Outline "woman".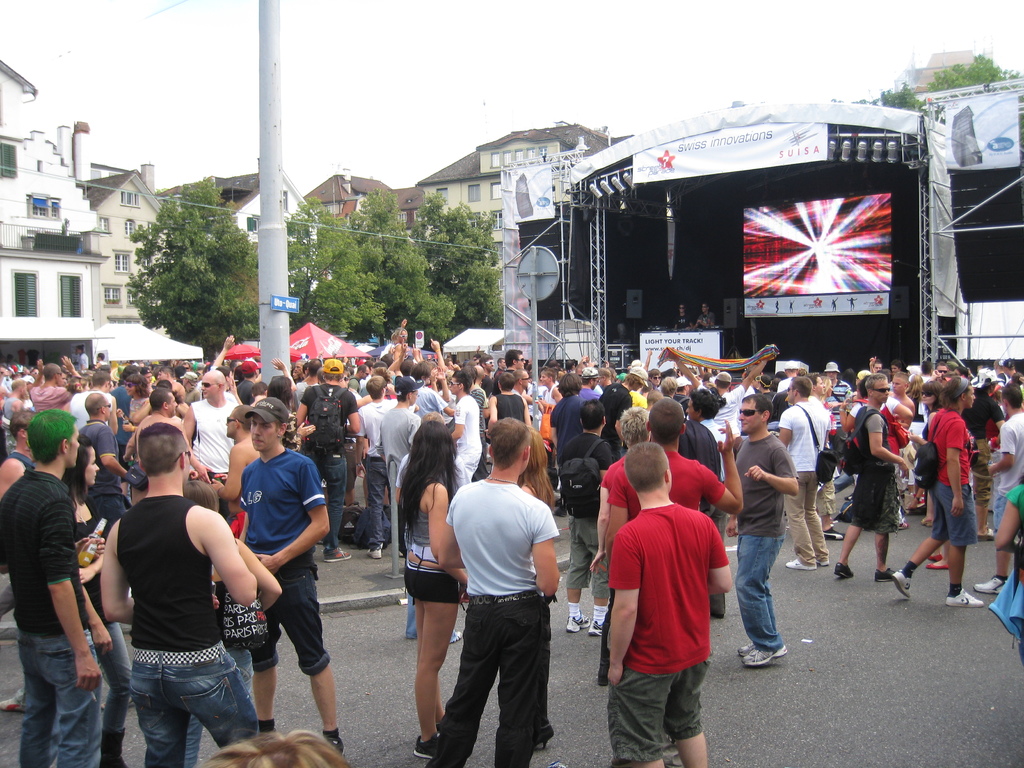
Outline: bbox=(399, 417, 469, 762).
